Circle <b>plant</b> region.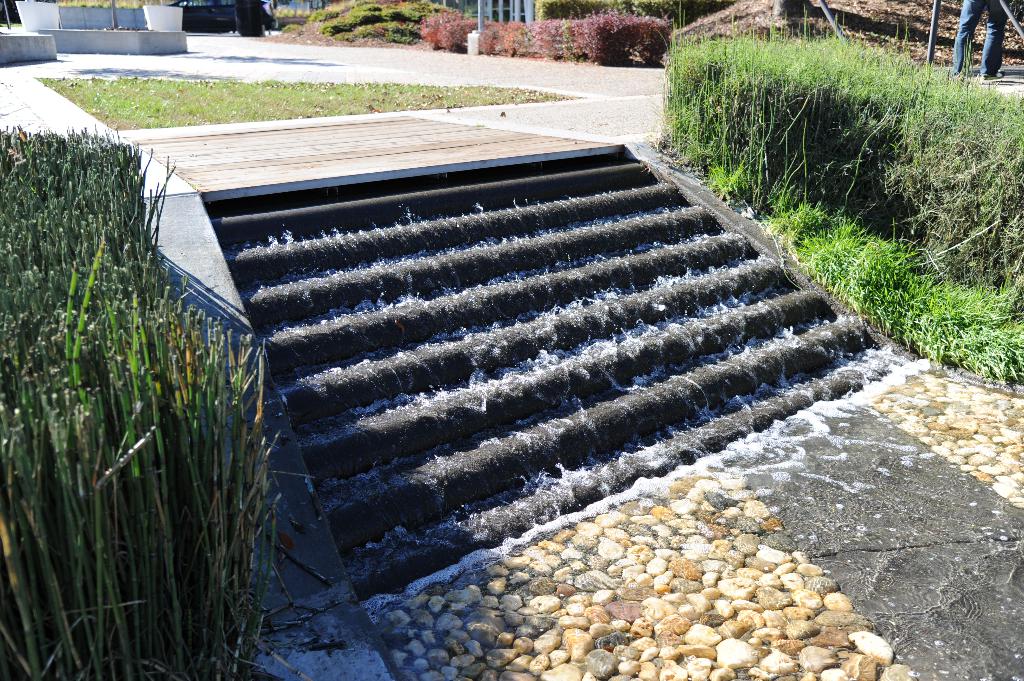
Region: <region>31, 72, 577, 138</region>.
